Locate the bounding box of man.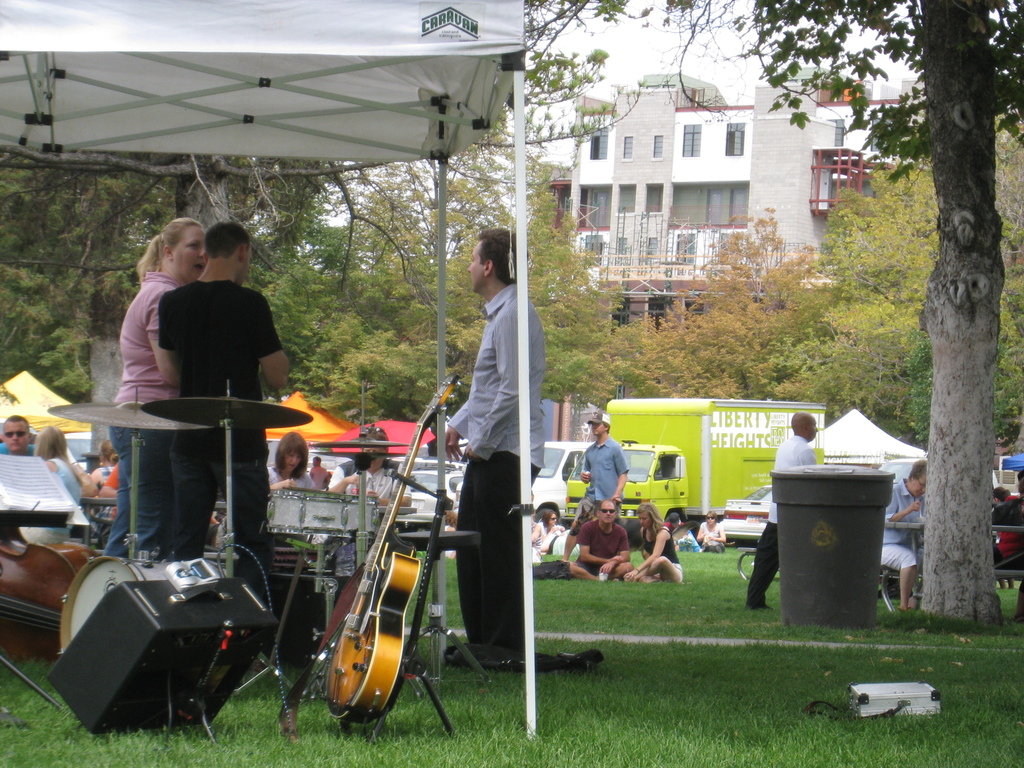
Bounding box: [154, 223, 297, 618].
